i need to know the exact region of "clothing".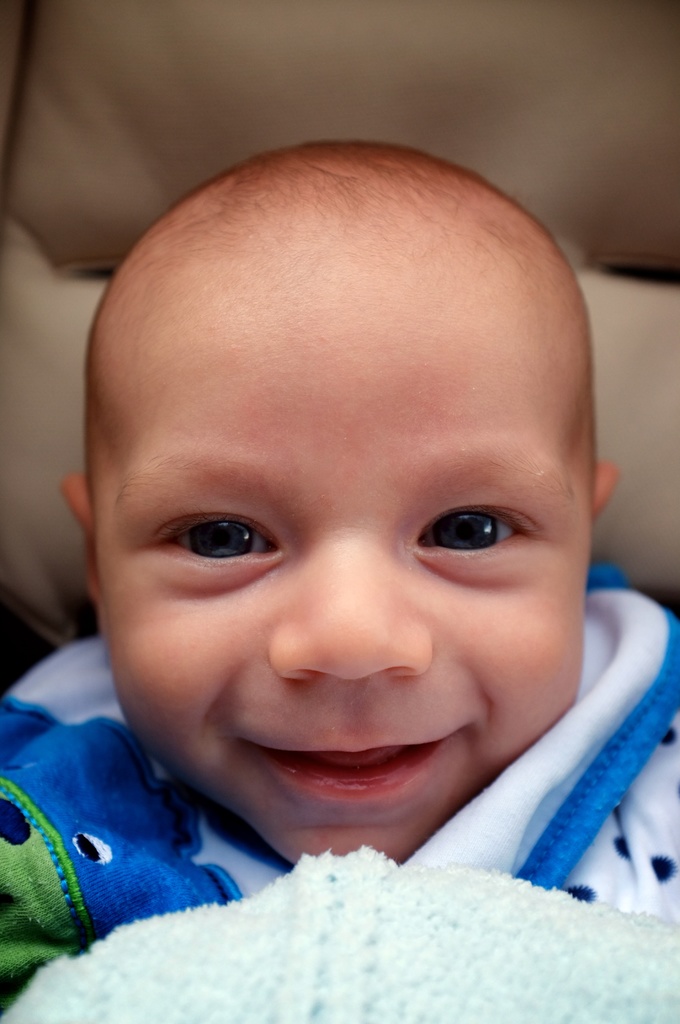
Region: 0/567/679/1018.
